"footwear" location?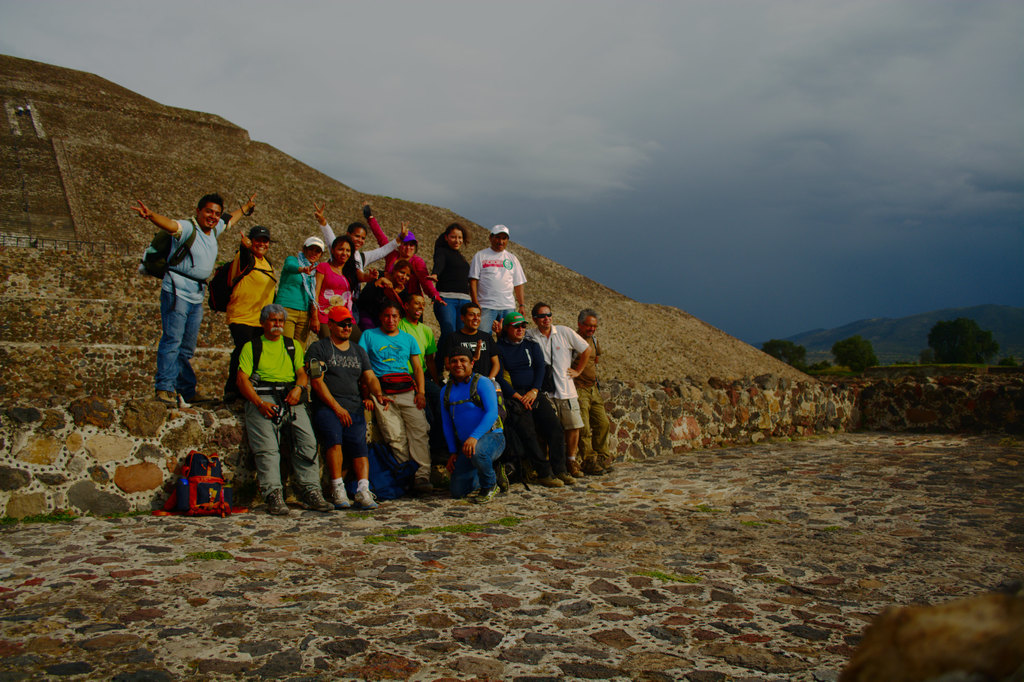
x1=298 y1=492 x2=334 y2=510
